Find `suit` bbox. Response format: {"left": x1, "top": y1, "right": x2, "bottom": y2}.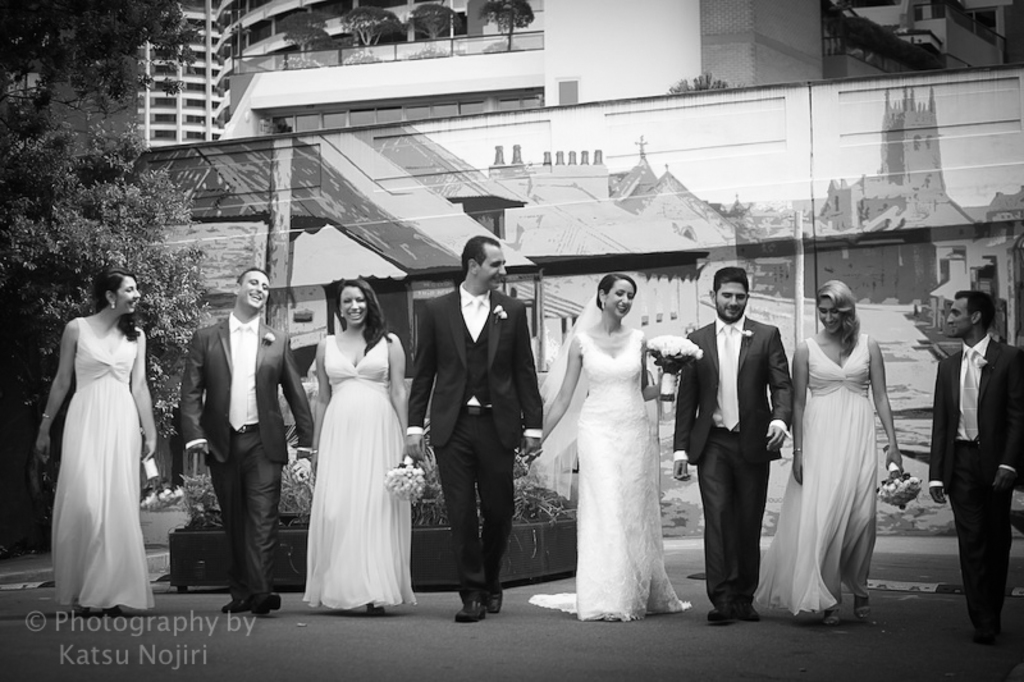
{"left": 928, "top": 333, "right": 1023, "bottom": 624}.
